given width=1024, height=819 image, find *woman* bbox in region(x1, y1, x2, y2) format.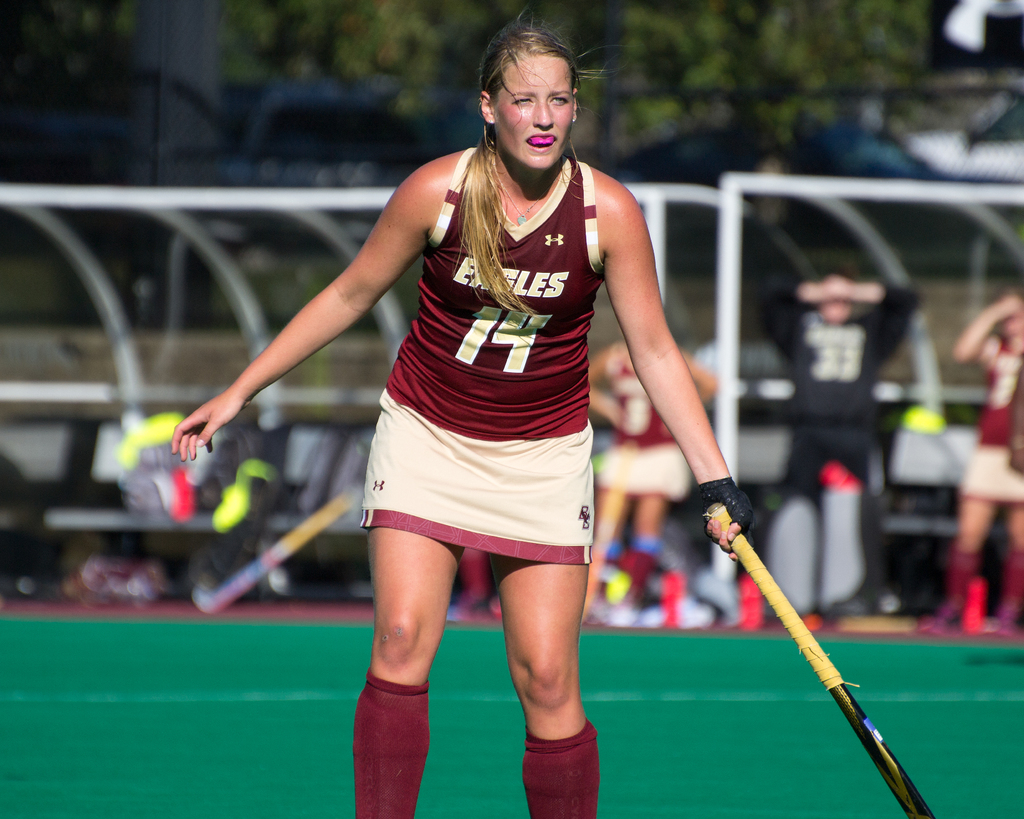
region(917, 294, 1023, 633).
